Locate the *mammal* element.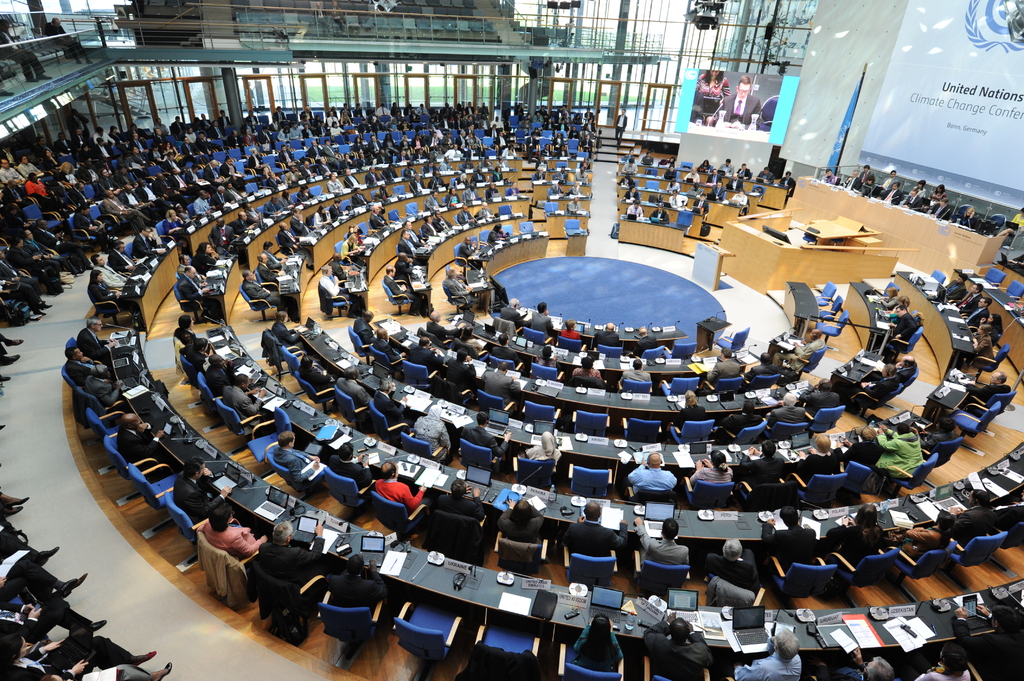
Element bbox: locate(766, 389, 806, 431).
